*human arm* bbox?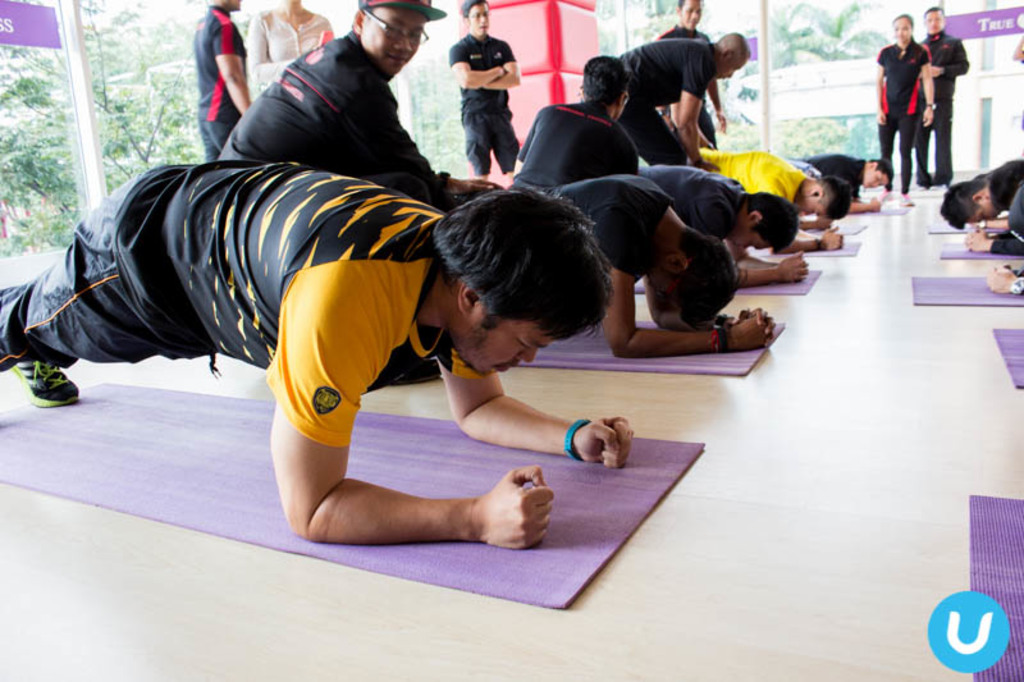
bbox=(643, 276, 730, 334)
